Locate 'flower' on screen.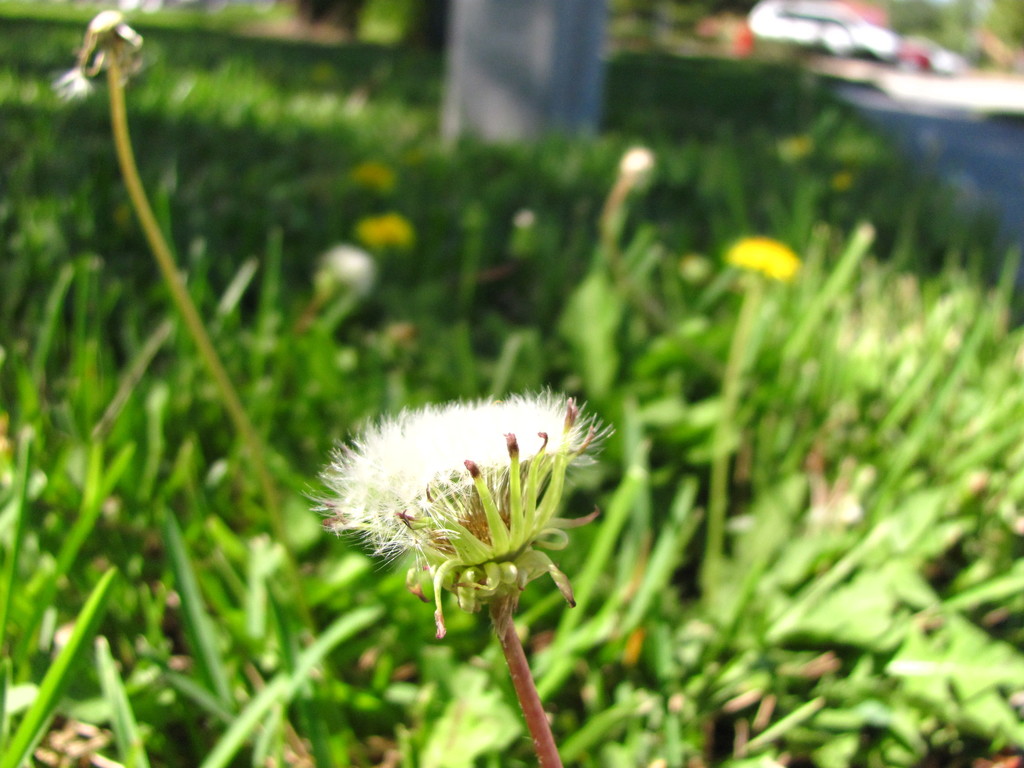
On screen at [left=354, top=207, right=413, bottom=252].
